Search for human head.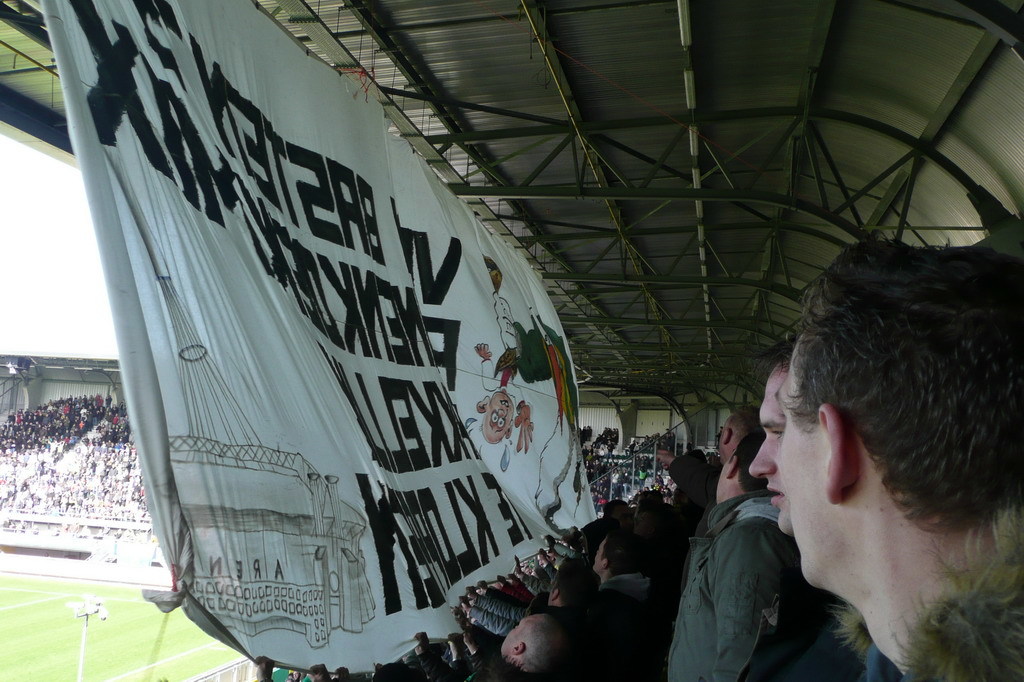
Found at Rect(718, 406, 762, 457).
